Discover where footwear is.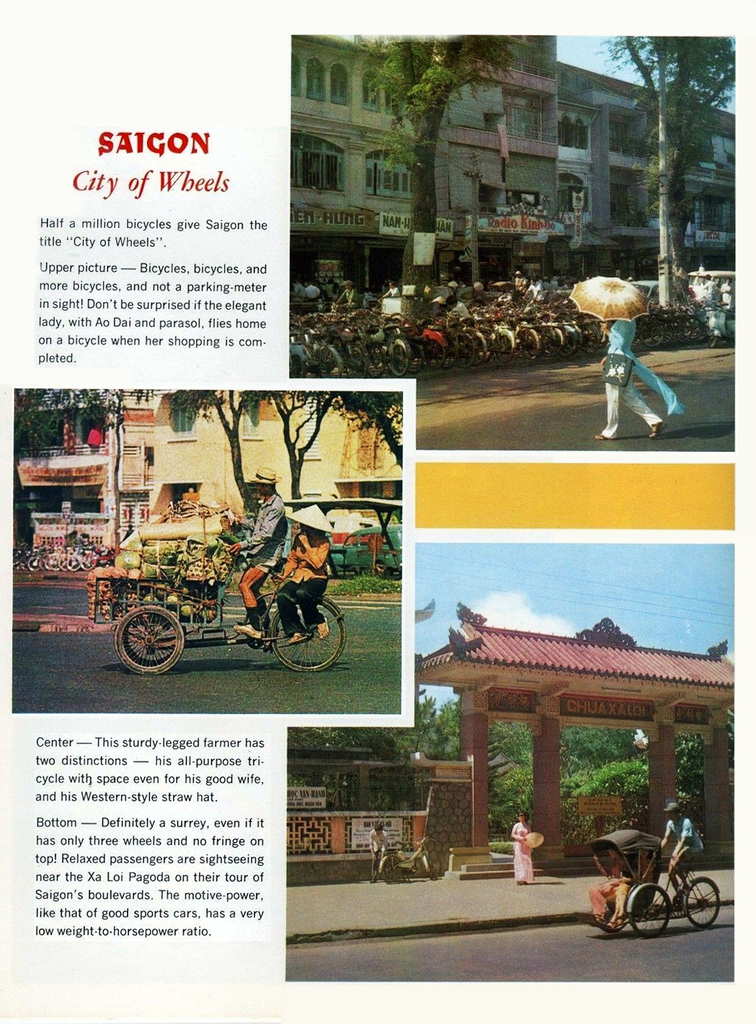
Discovered at 281:629:309:645.
